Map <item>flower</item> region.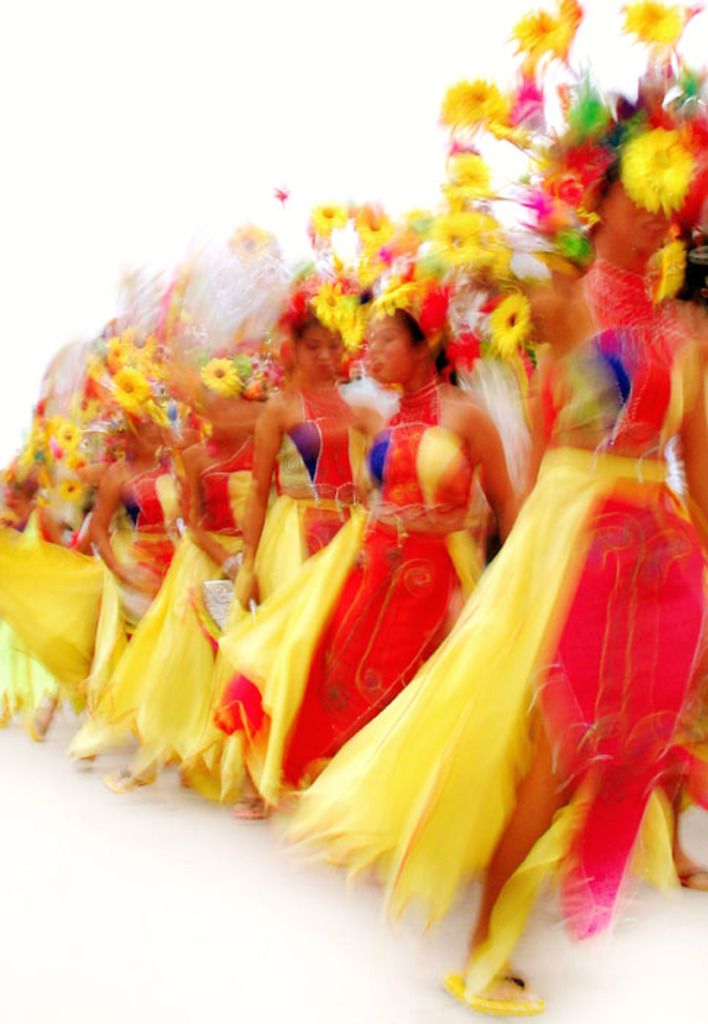
Mapped to (left=101, top=370, right=145, bottom=404).
